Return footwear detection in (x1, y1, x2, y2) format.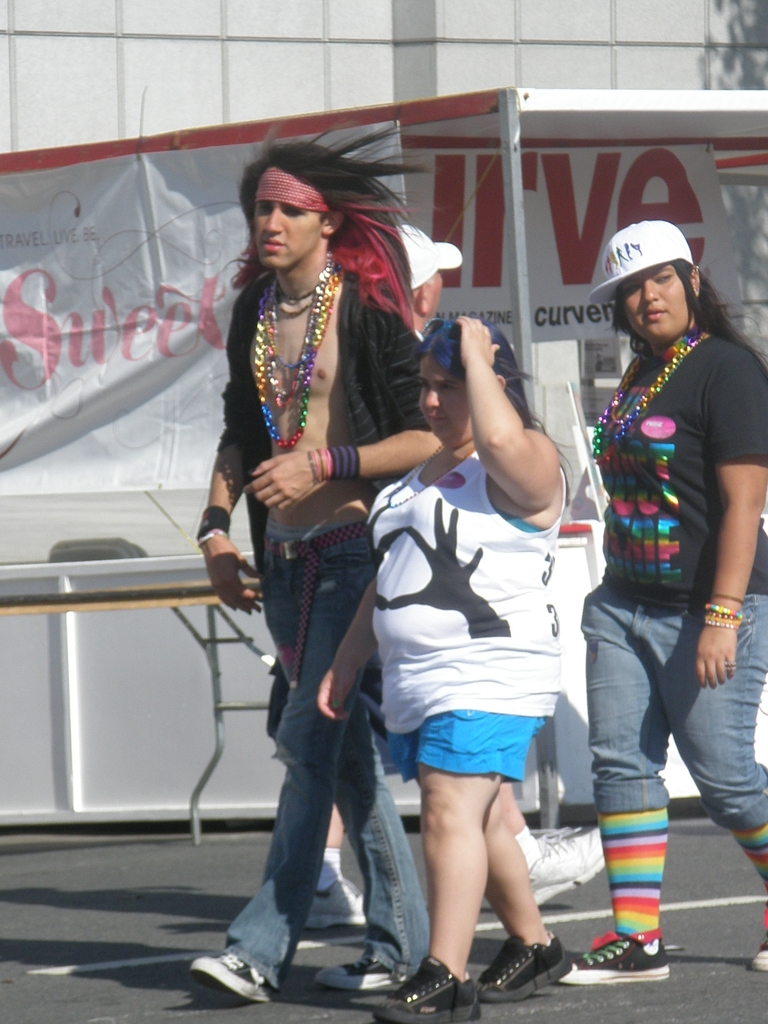
(191, 933, 270, 1003).
